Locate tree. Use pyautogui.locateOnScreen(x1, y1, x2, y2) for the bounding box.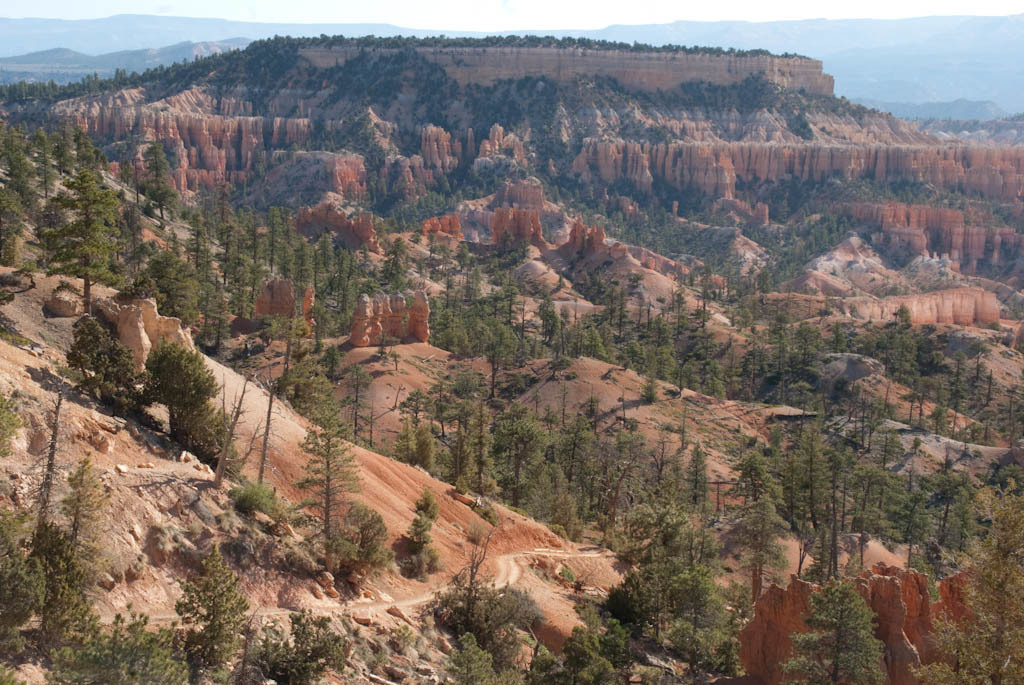
pyautogui.locateOnScreen(159, 255, 200, 347).
